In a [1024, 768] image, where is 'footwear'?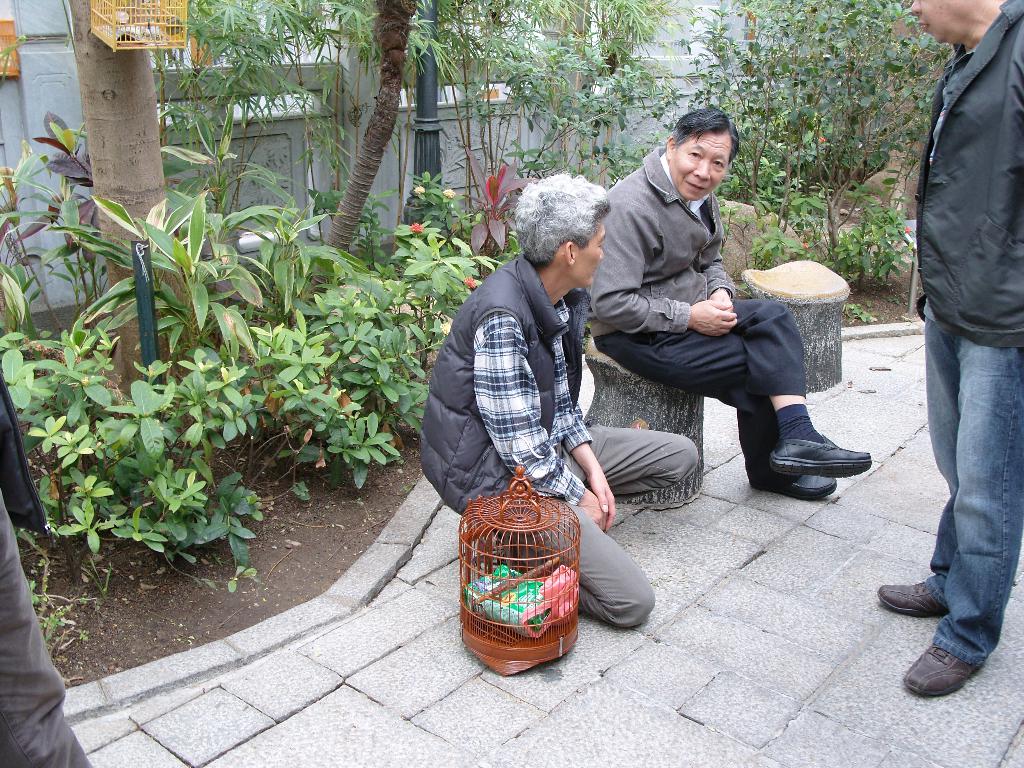
bbox(756, 472, 836, 502).
